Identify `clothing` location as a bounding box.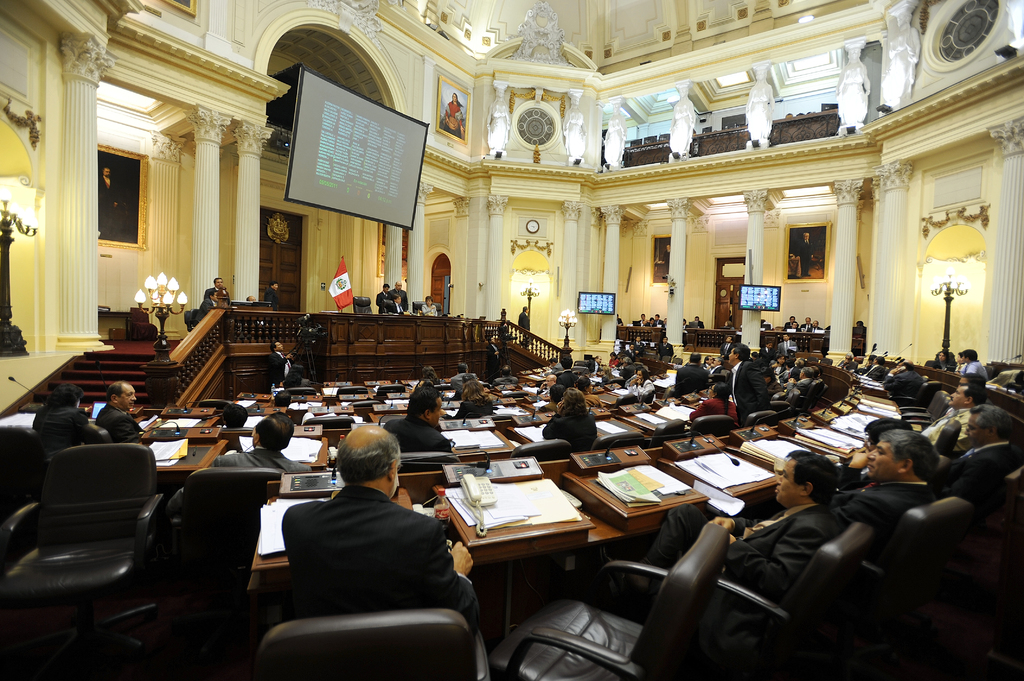
[x1=558, y1=369, x2=586, y2=389].
